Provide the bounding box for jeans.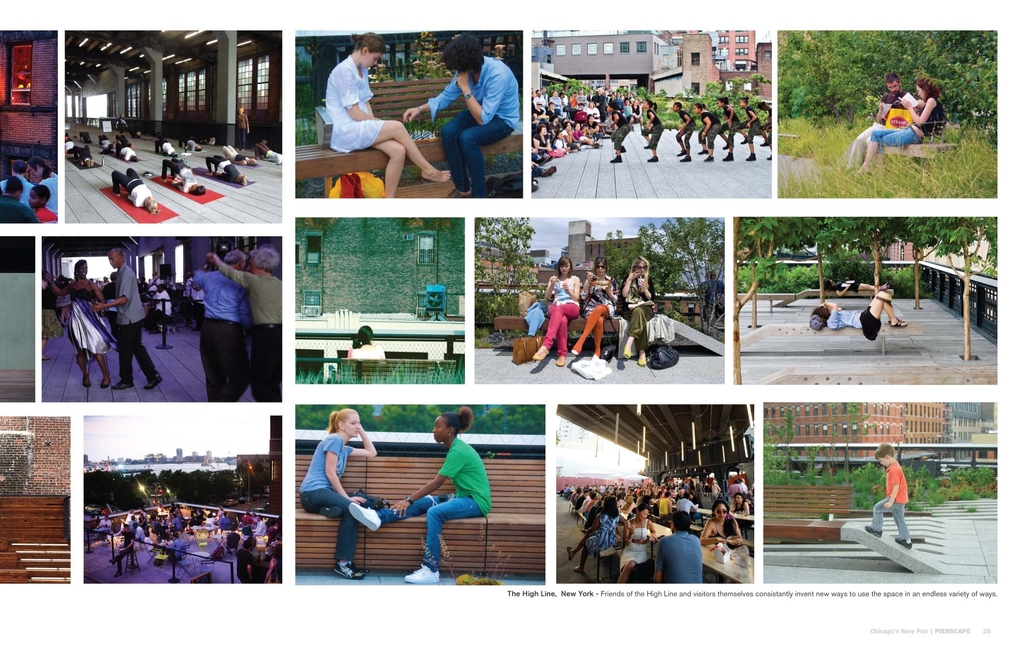
{"left": 389, "top": 495, "right": 481, "bottom": 568}.
